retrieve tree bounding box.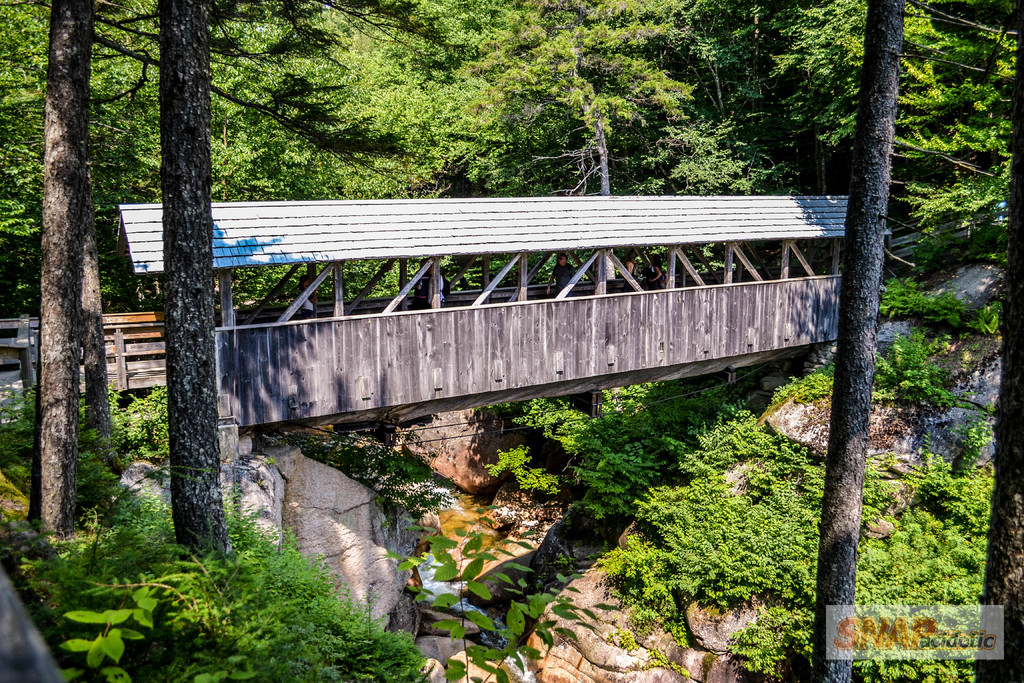
Bounding box: l=815, t=0, r=915, b=682.
